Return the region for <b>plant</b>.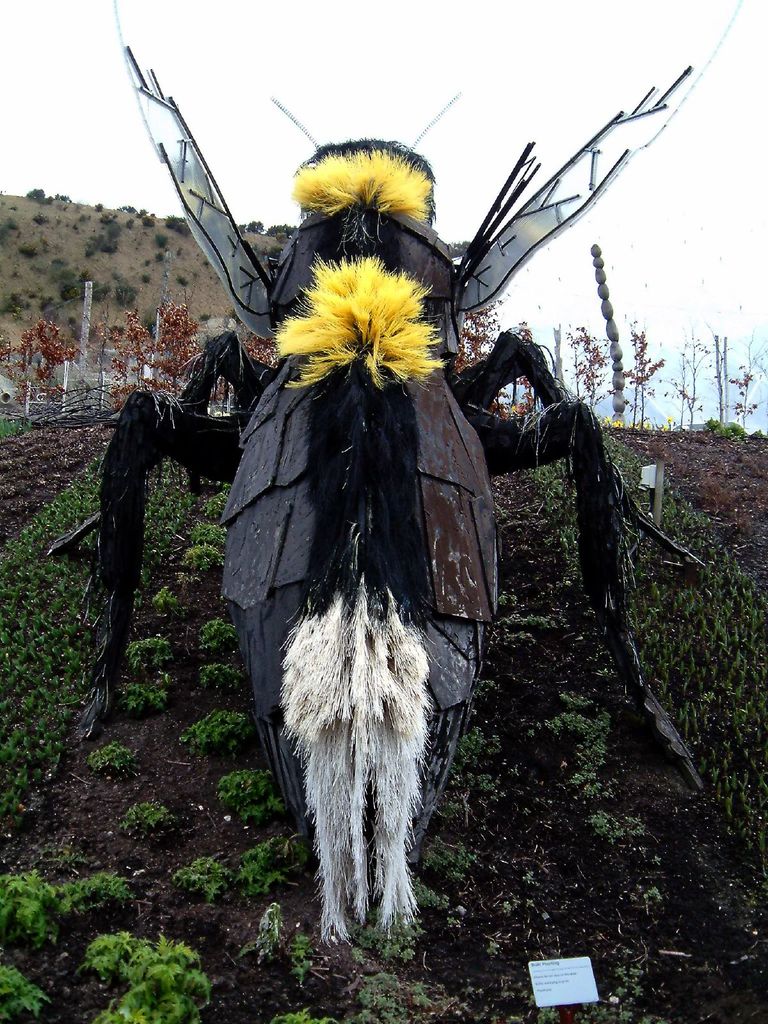
408/685/484/861.
